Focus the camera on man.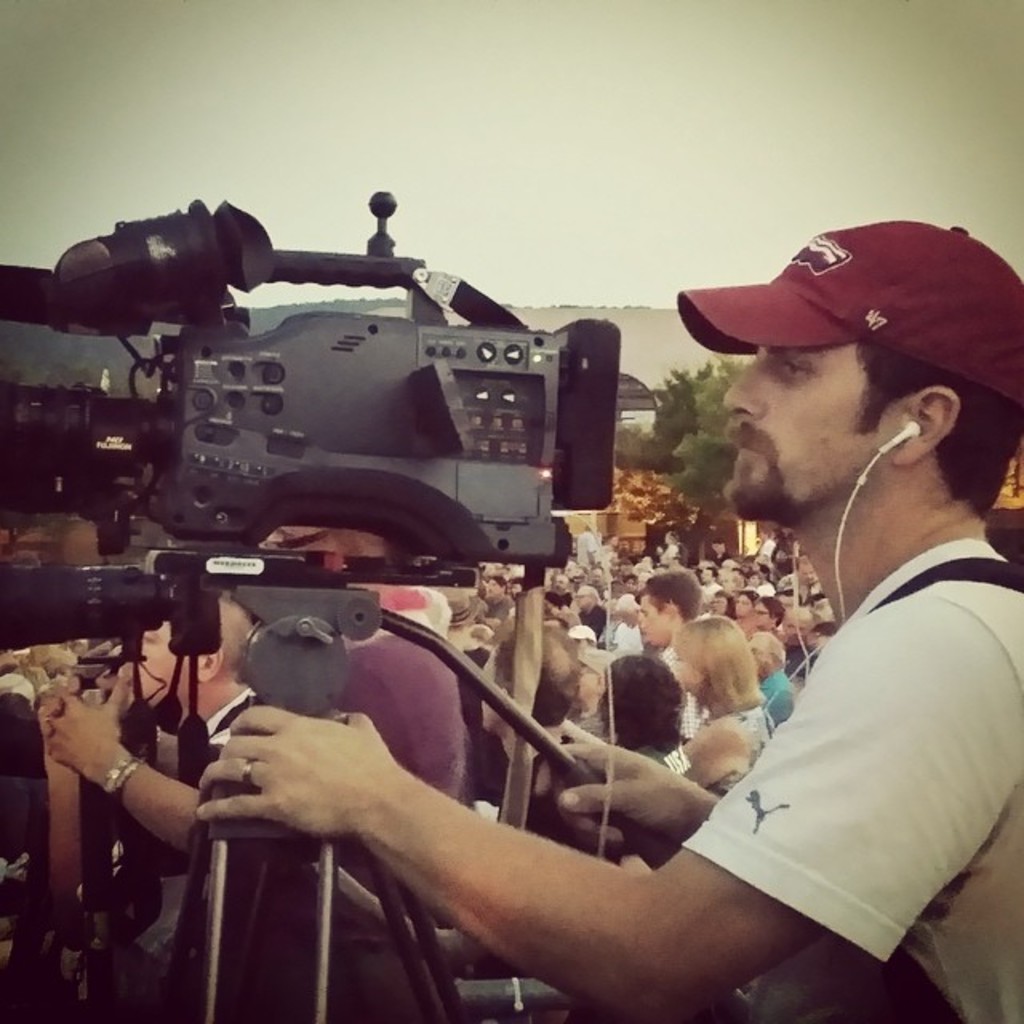
Focus region: BBox(184, 210, 1022, 1022).
